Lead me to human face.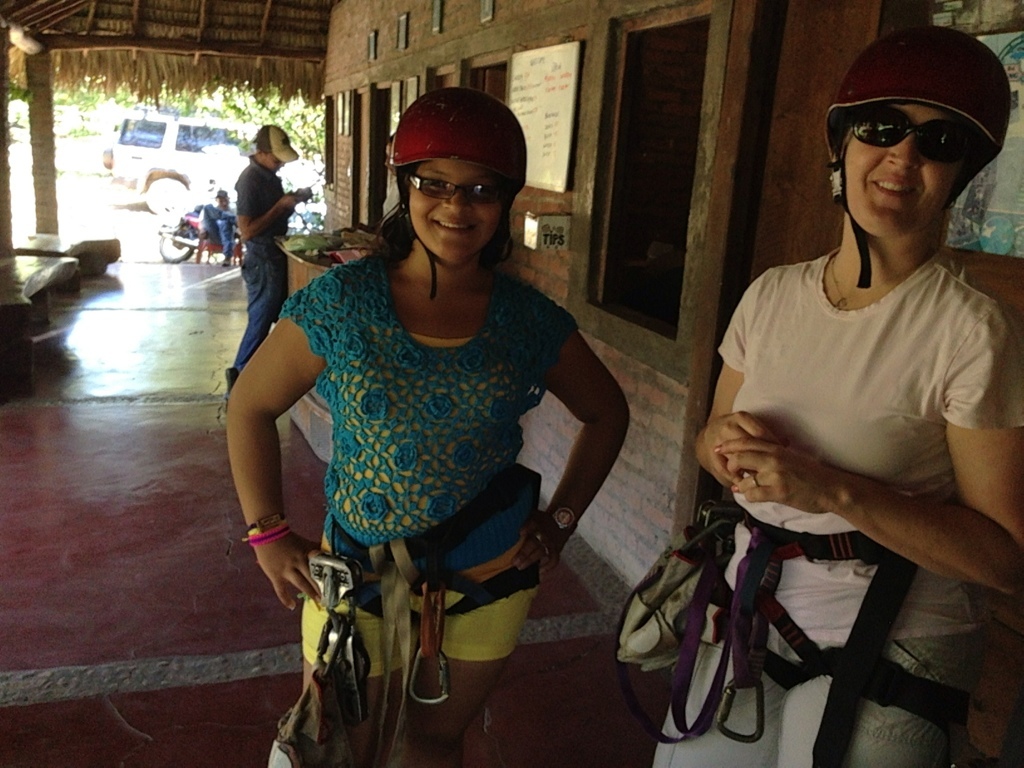
Lead to left=258, top=147, right=285, bottom=170.
